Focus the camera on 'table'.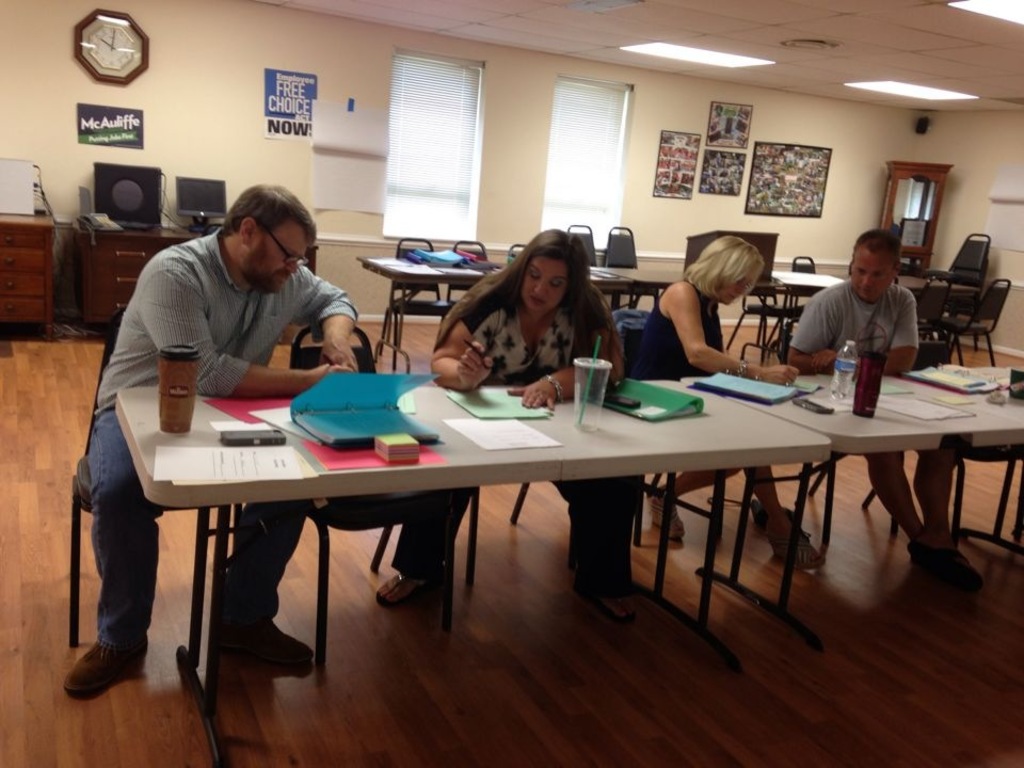
Focus region: {"left": 0, "top": 211, "right": 53, "bottom": 342}.
